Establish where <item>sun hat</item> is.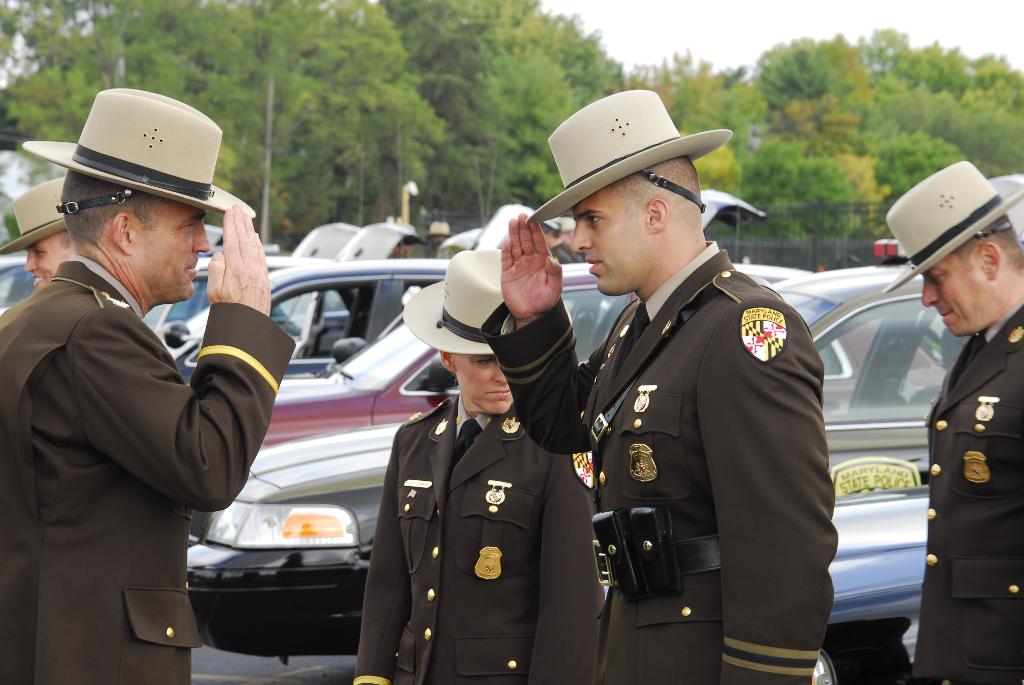
Established at box=[522, 83, 740, 222].
